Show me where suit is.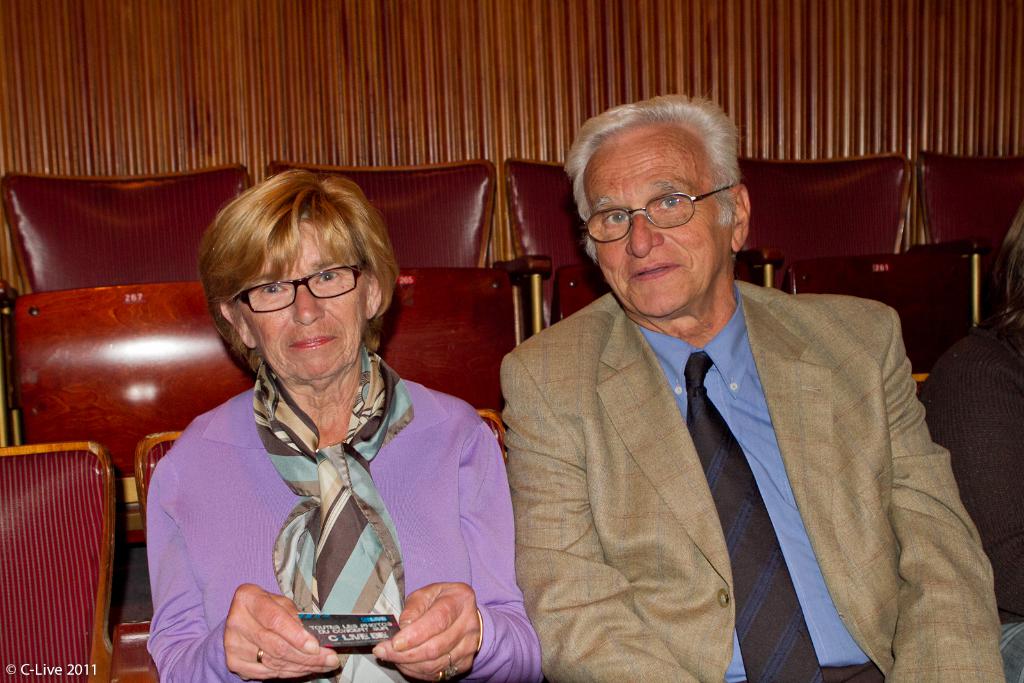
suit is at bbox=[500, 278, 992, 680].
